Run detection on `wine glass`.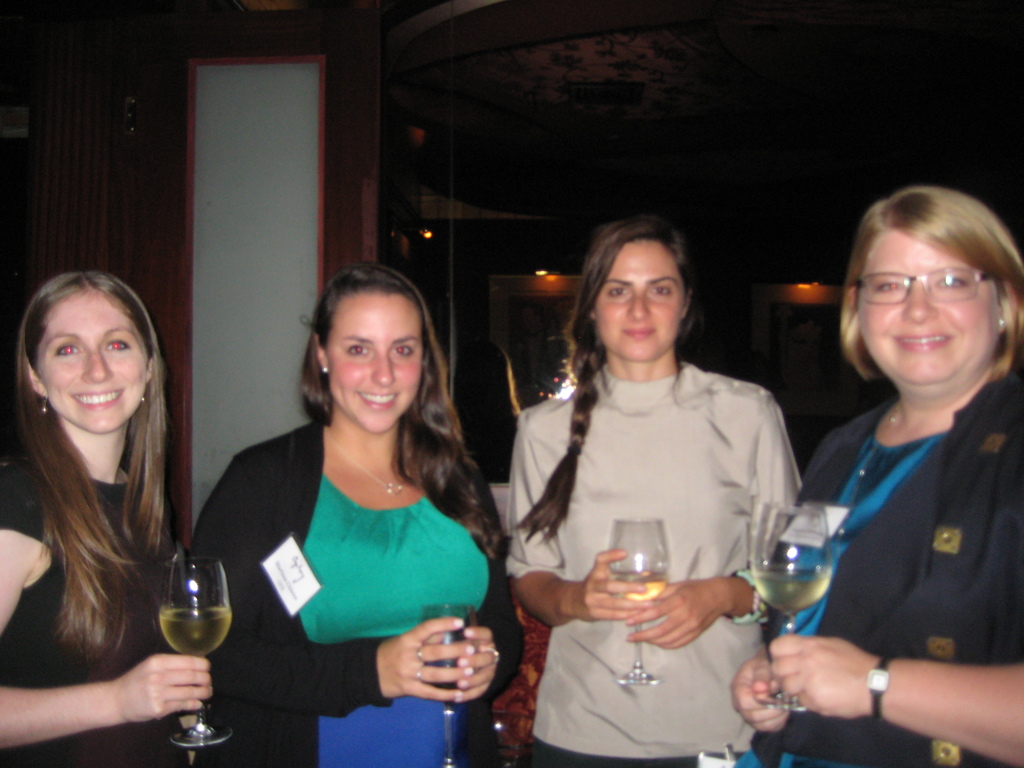
Result: [755,497,833,712].
